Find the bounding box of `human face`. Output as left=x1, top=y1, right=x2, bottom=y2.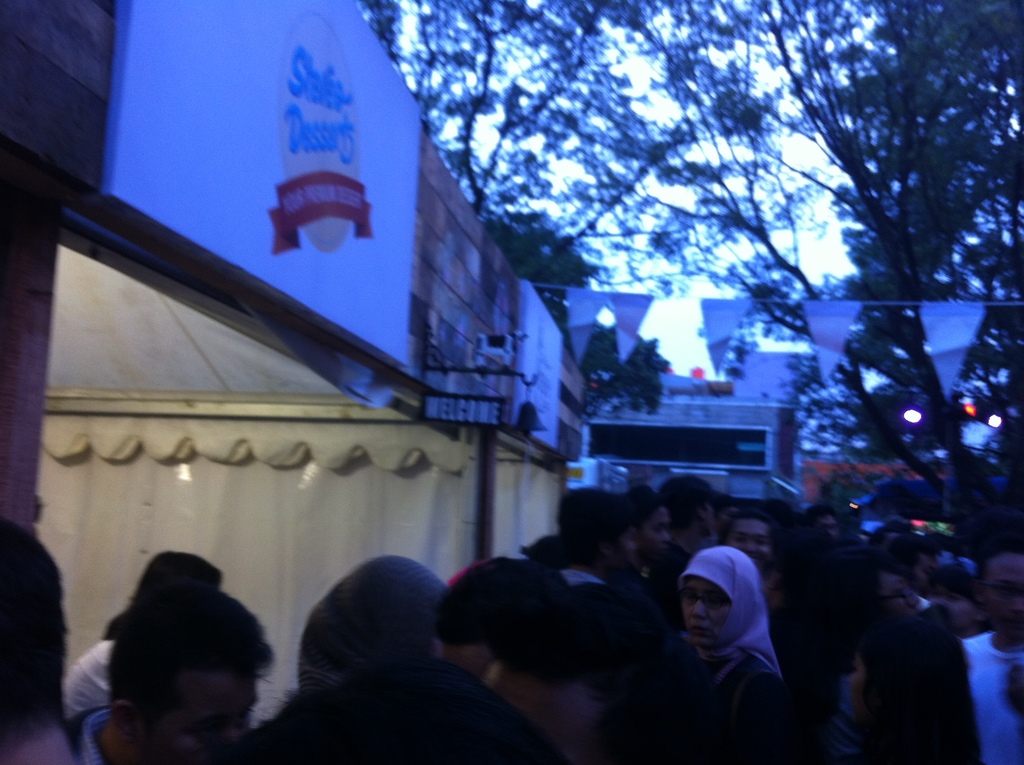
left=728, top=516, right=771, bottom=569.
